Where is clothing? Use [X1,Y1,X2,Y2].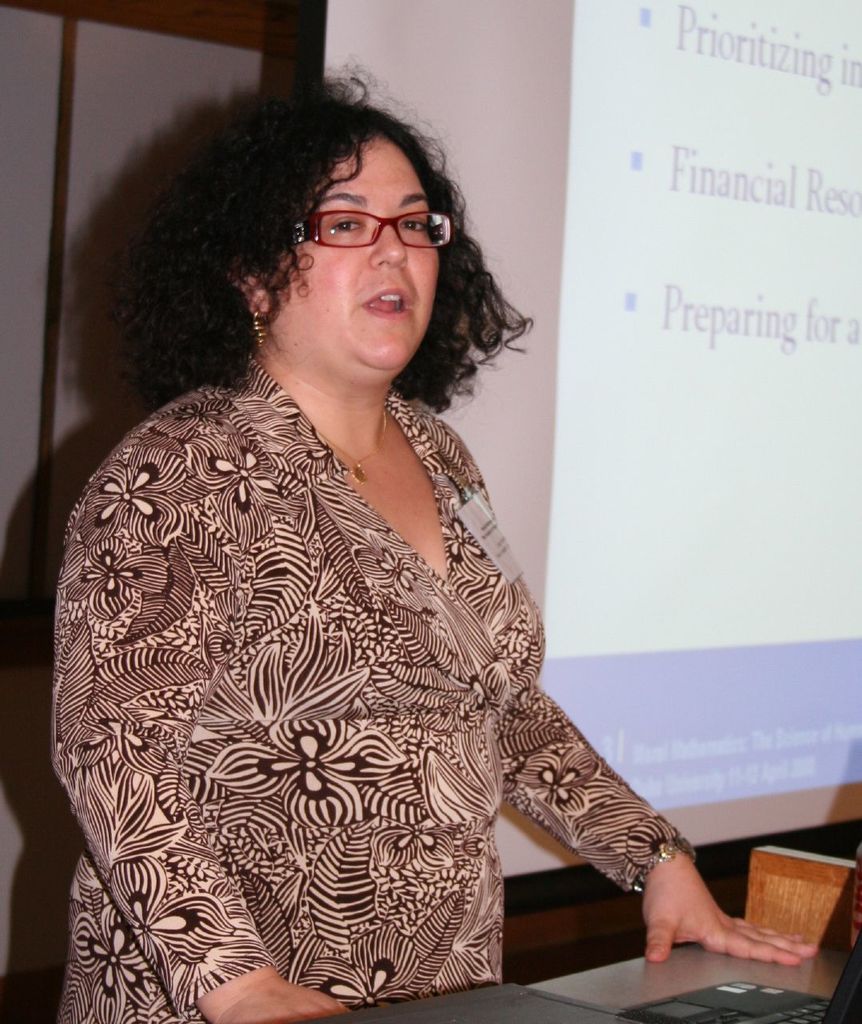
[30,356,687,993].
